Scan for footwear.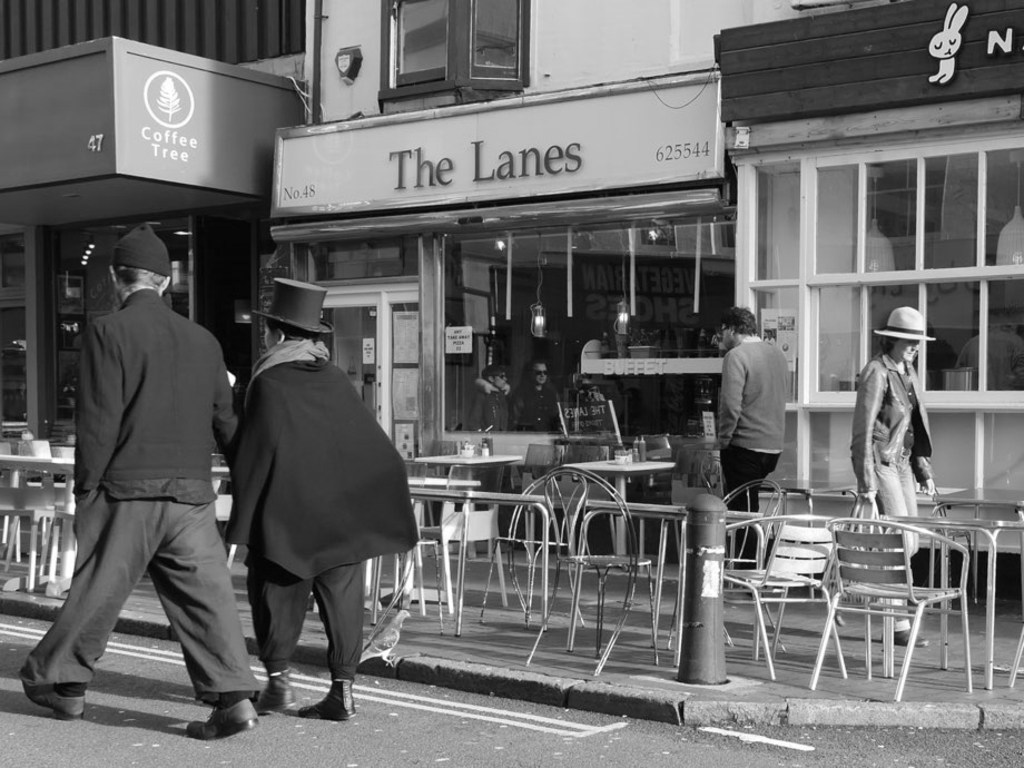
Scan result: bbox(293, 678, 358, 721).
